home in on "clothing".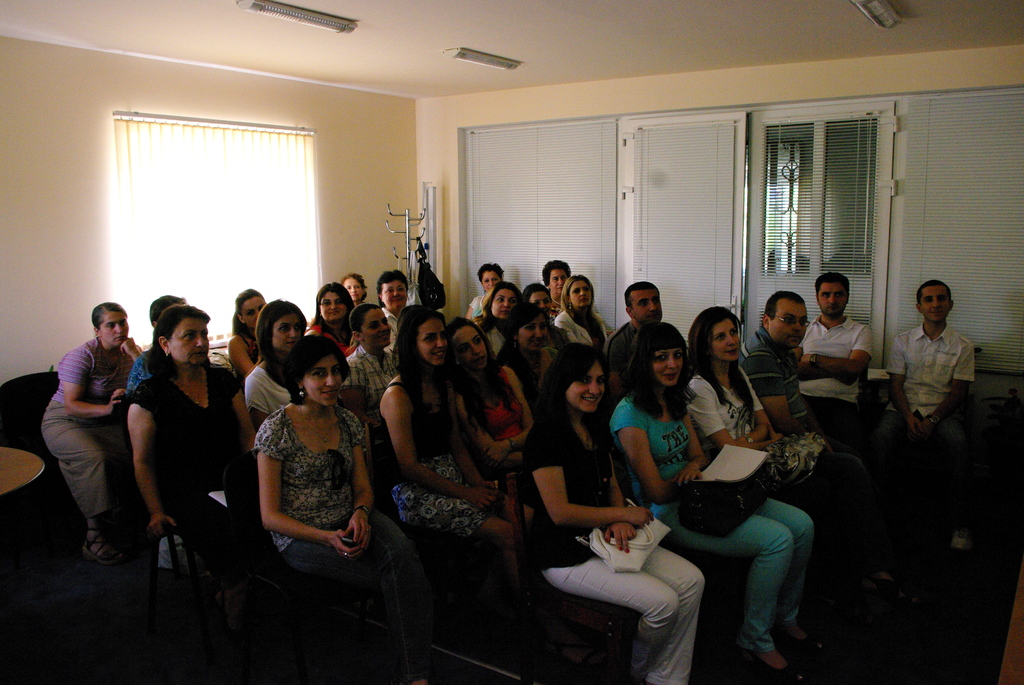
Homed in at [left=689, top=374, right=879, bottom=583].
